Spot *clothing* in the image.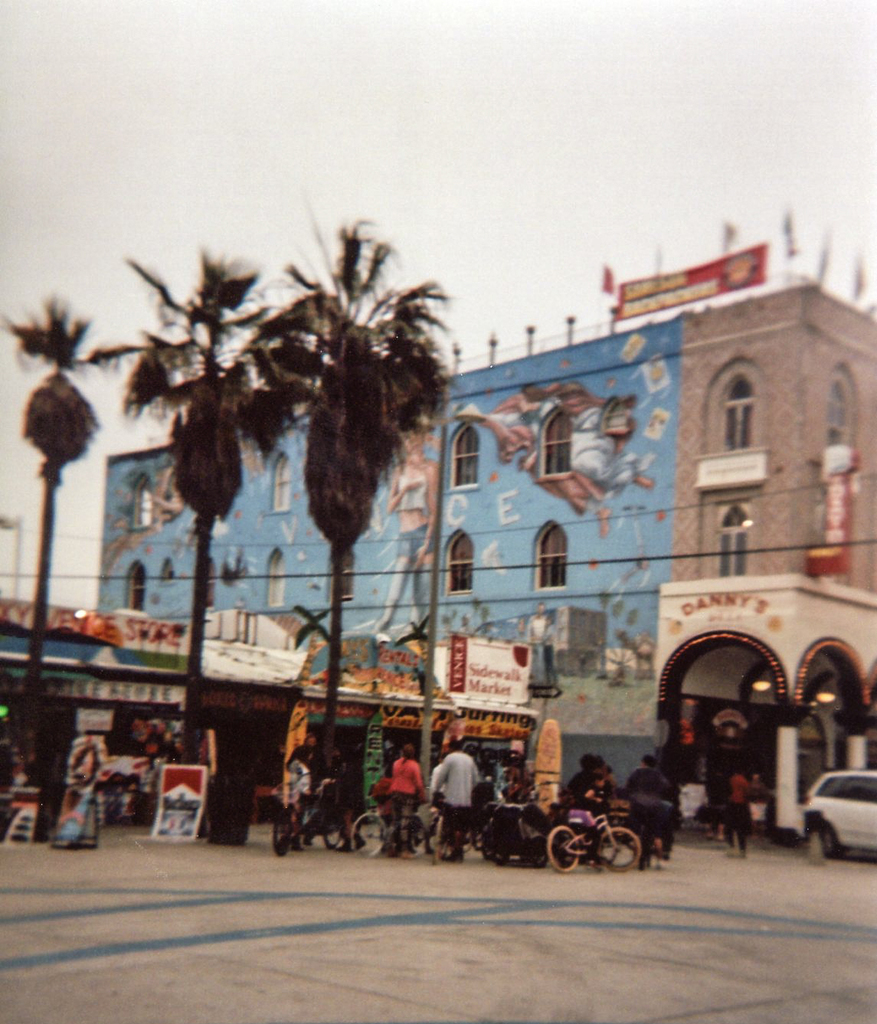
*clothing* found at 417/756/502/852.
